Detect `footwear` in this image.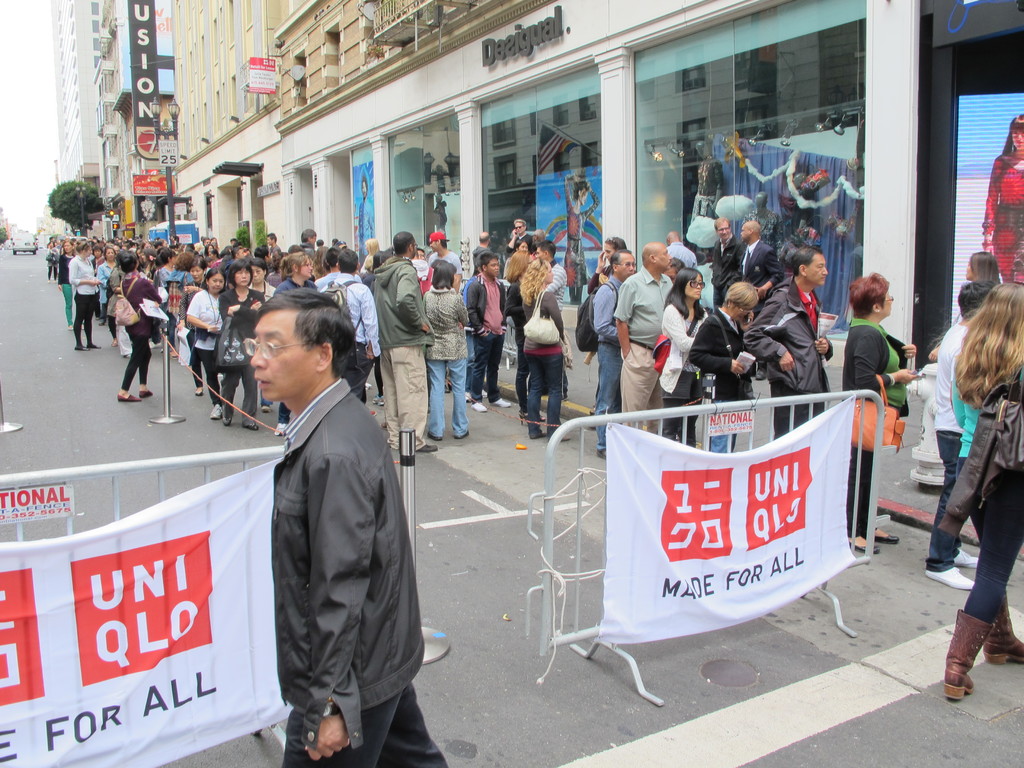
Detection: 193,381,202,395.
